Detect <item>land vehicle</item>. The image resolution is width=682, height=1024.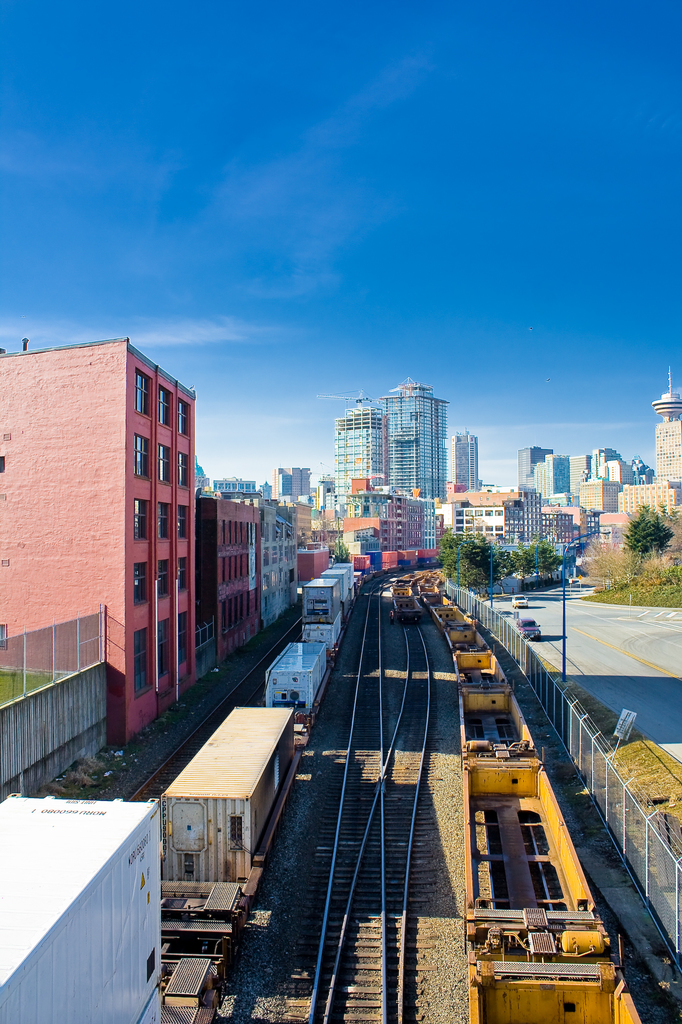
415,554,645,1023.
